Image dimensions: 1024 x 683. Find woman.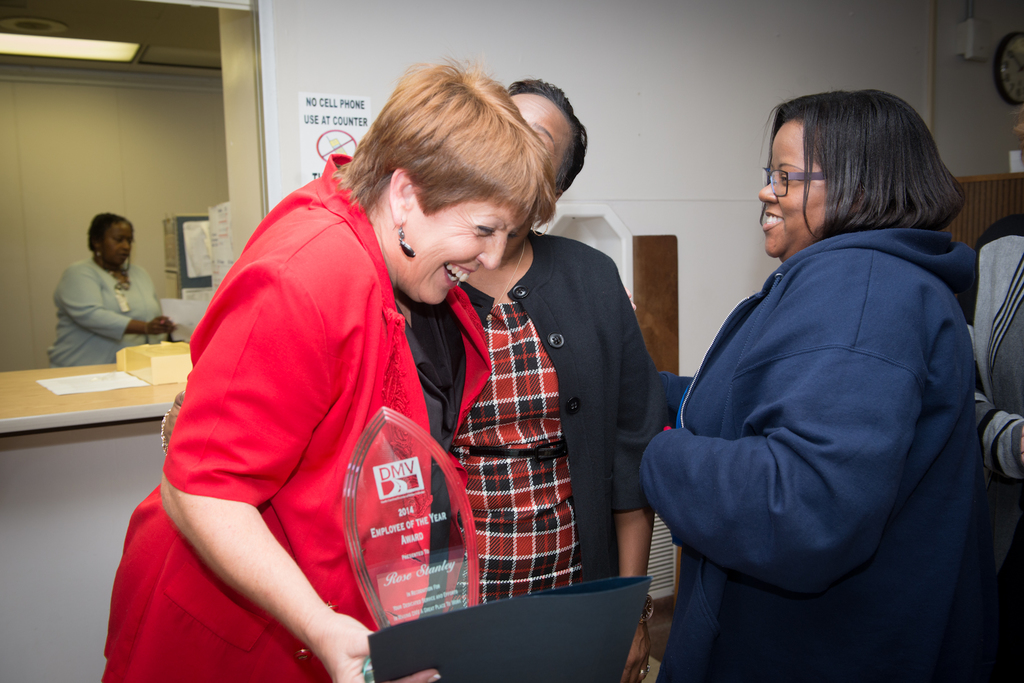
47,214,174,367.
